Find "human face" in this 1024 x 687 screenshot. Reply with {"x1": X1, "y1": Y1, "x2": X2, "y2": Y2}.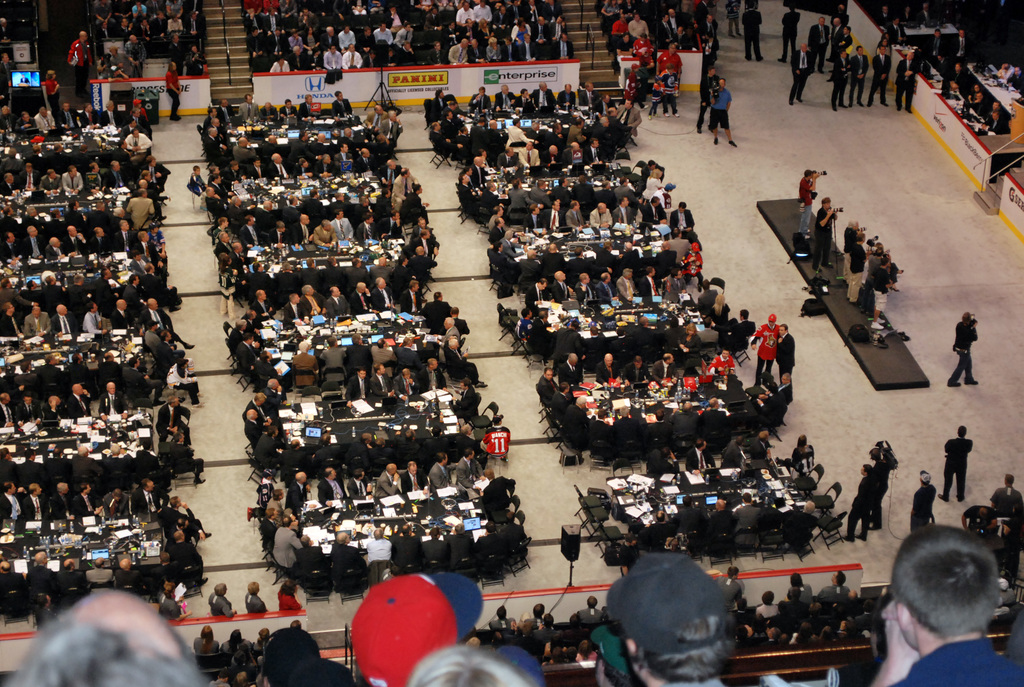
{"x1": 29, "y1": 209, "x2": 40, "y2": 217}.
